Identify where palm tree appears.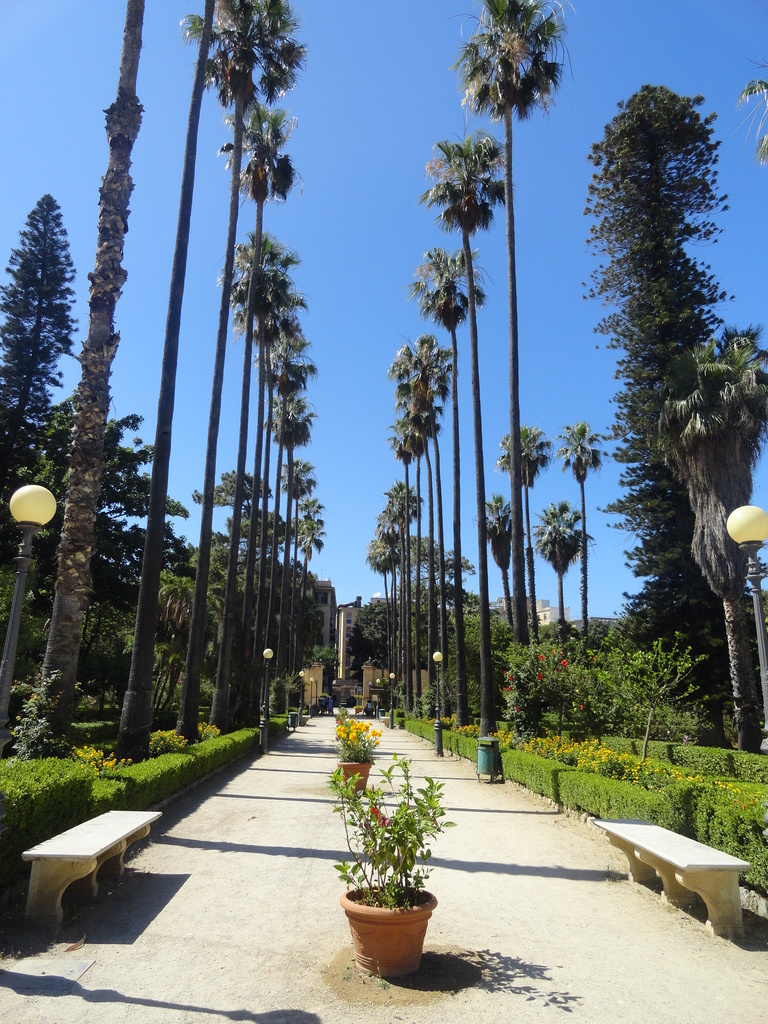
Appears at crop(550, 411, 595, 615).
